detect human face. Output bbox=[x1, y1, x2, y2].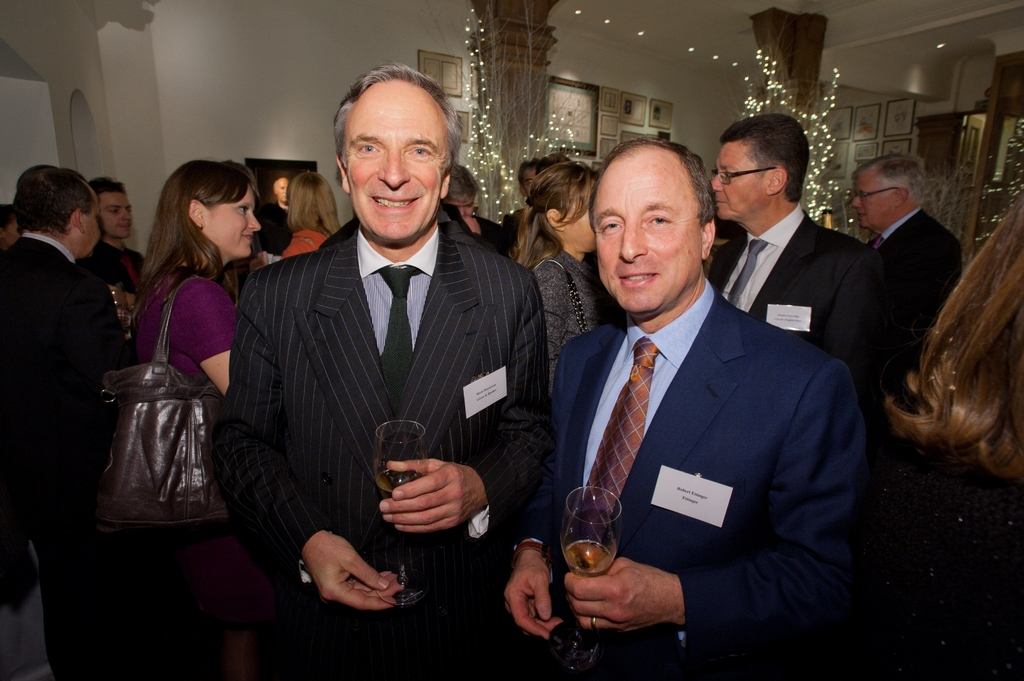
bbox=[99, 186, 136, 241].
